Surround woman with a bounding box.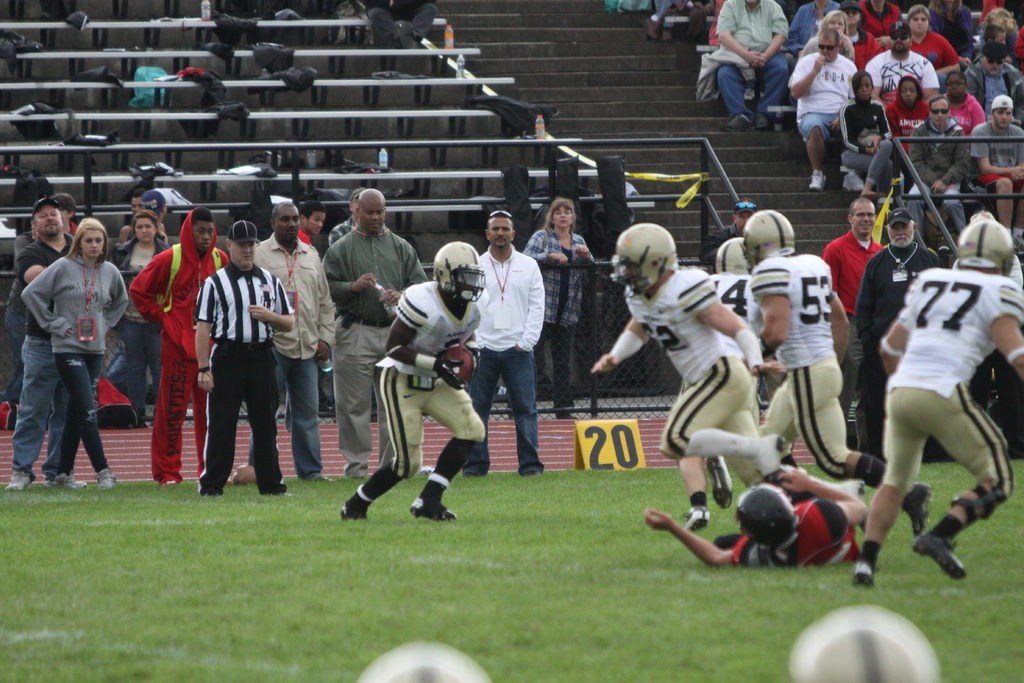
{"left": 12, "top": 196, "right": 123, "bottom": 504}.
